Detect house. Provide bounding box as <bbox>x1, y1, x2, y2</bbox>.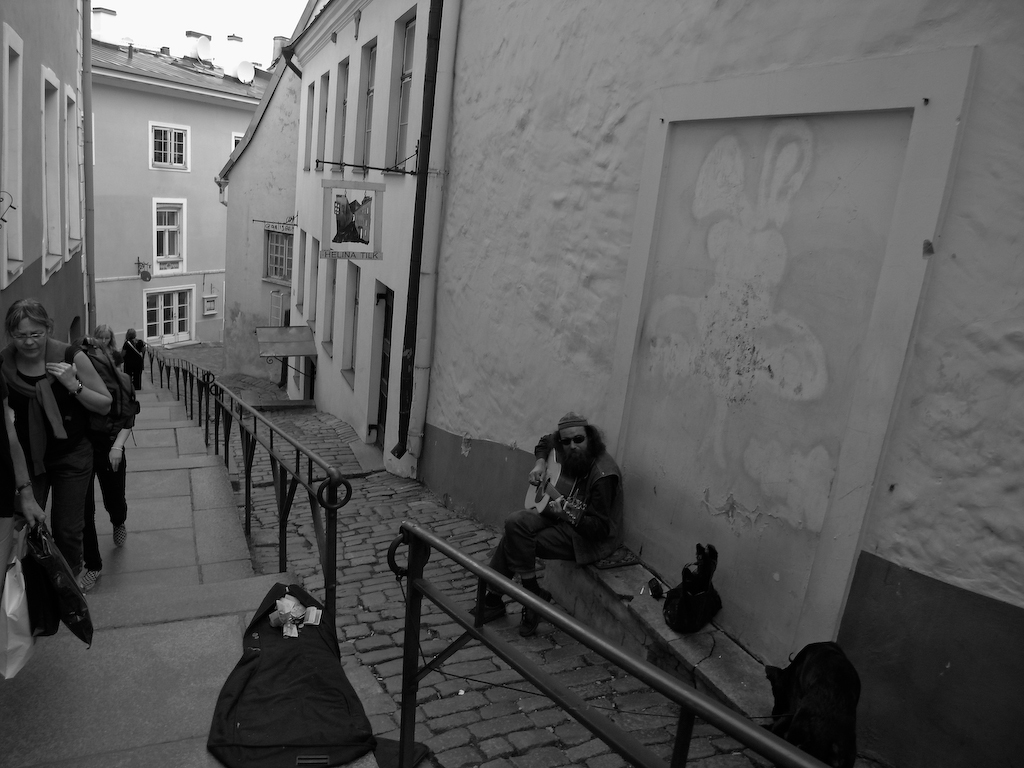
<bbox>213, 0, 1023, 767</bbox>.
